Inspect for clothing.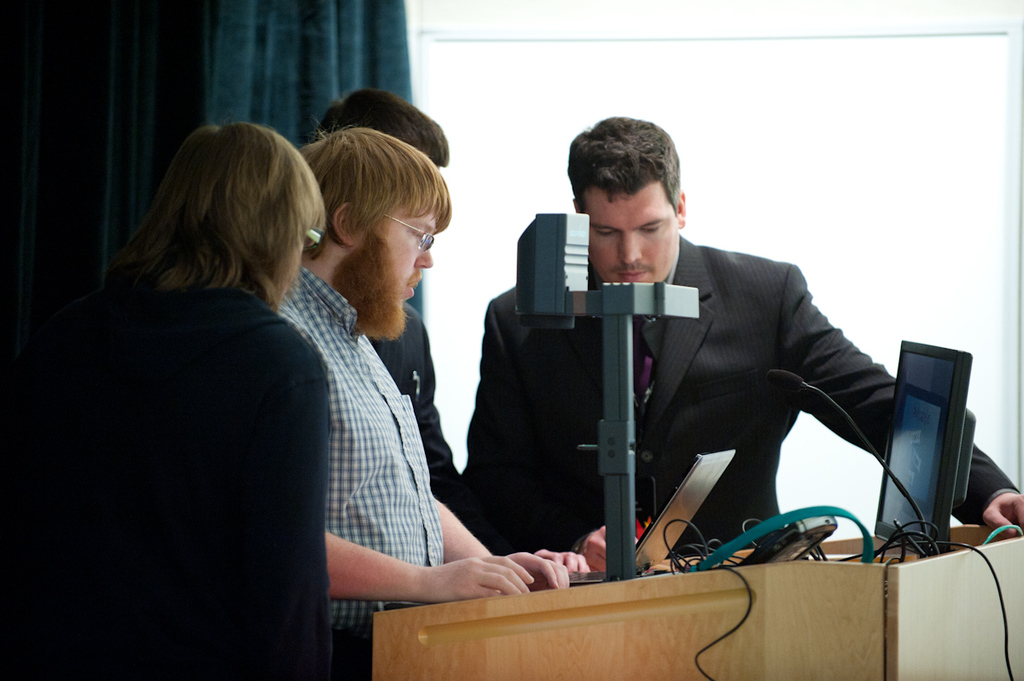
Inspection: (left=278, top=257, right=439, bottom=614).
